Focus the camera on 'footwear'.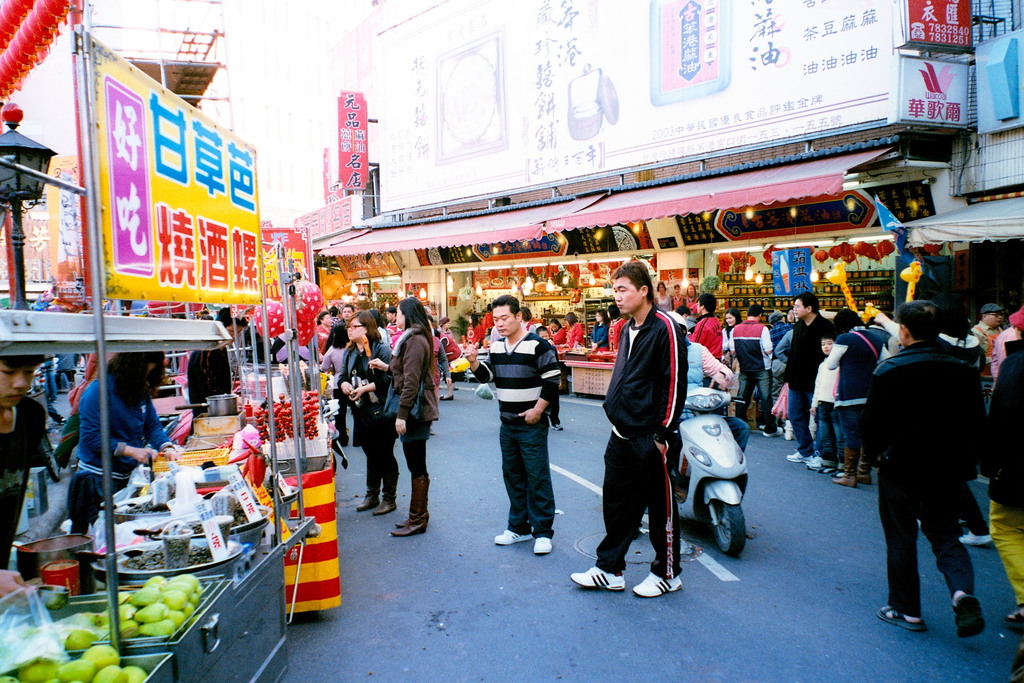
Focus region: detection(765, 427, 783, 434).
